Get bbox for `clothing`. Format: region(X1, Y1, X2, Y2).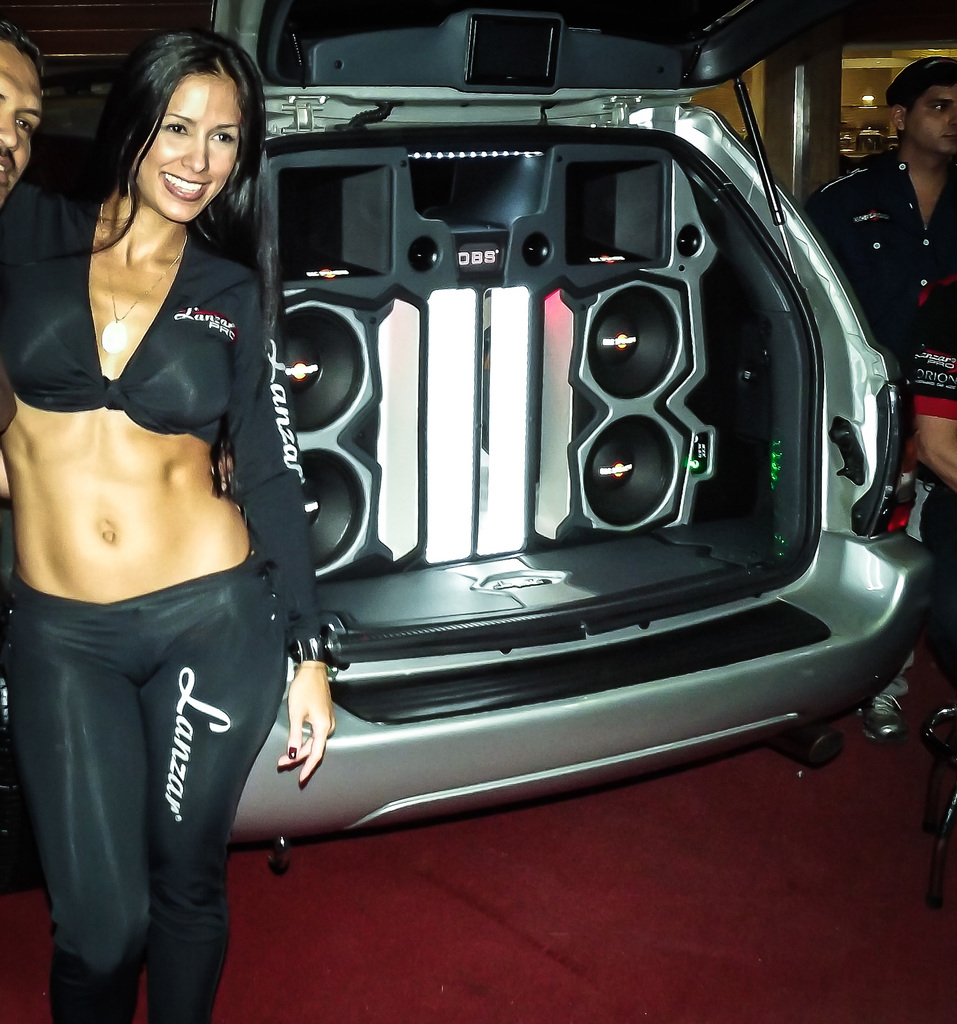
region(902, 276, 956, 428).
